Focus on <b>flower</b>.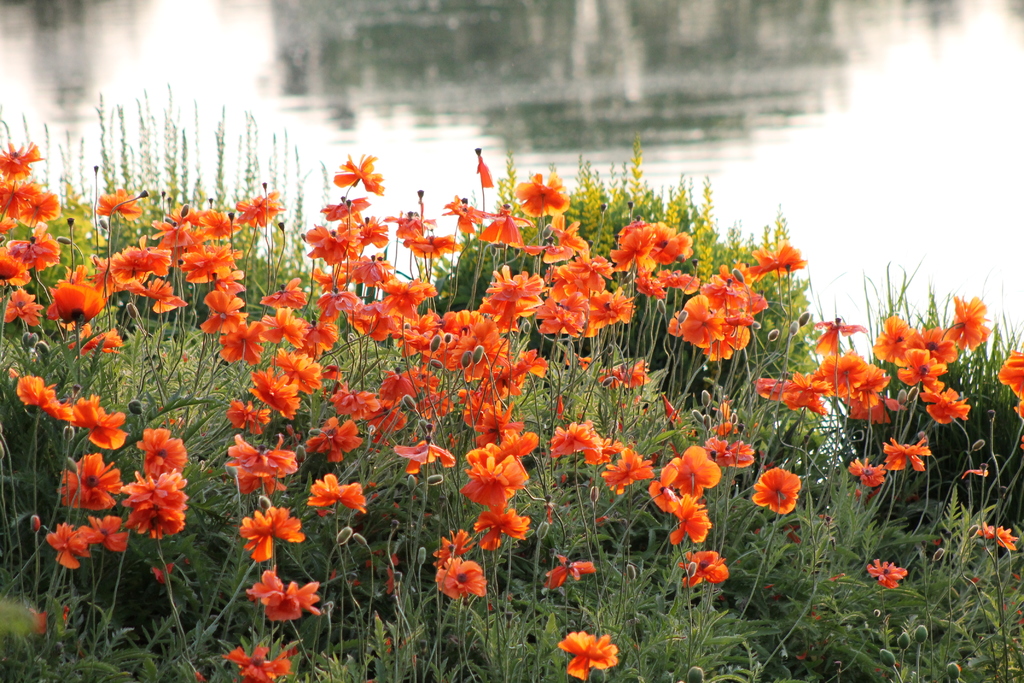
Focused at bbox=(804, 352, 871, 393).
